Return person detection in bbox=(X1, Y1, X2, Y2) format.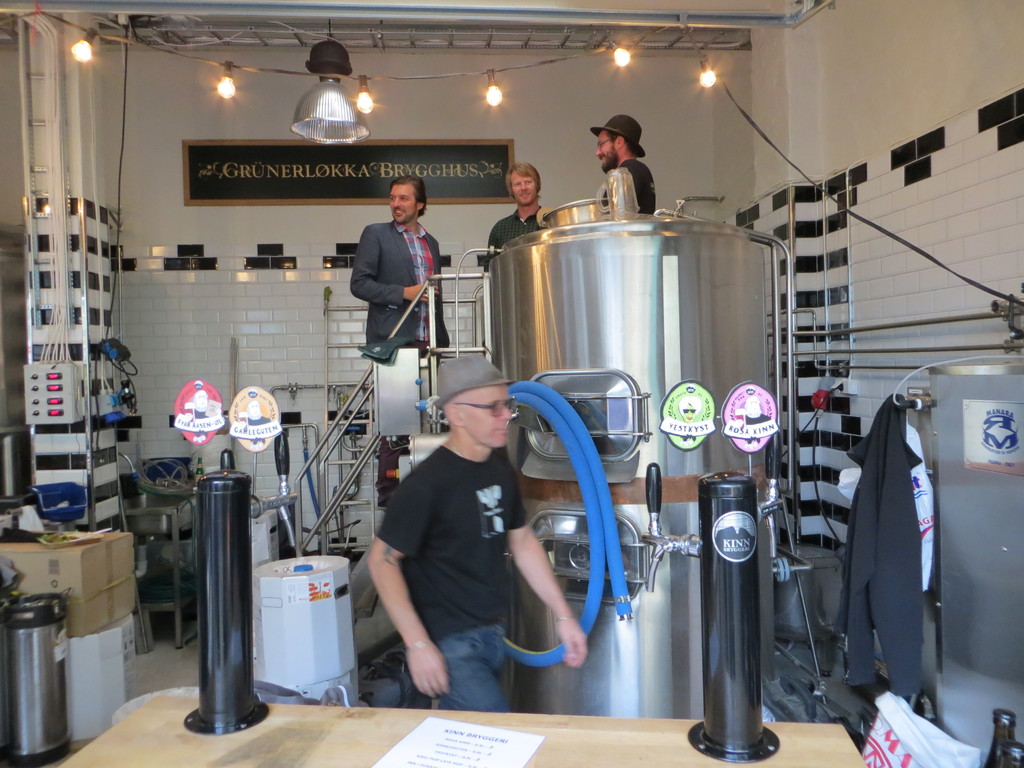
bbox=(364, 353, 589, 712).
